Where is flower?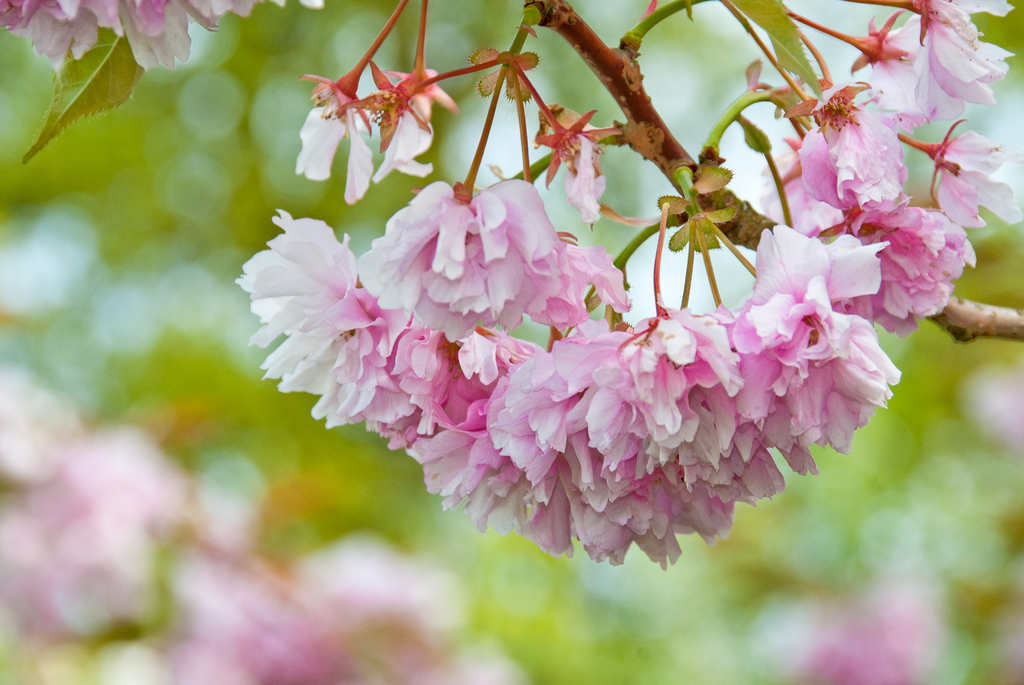
0:0:261:70.
